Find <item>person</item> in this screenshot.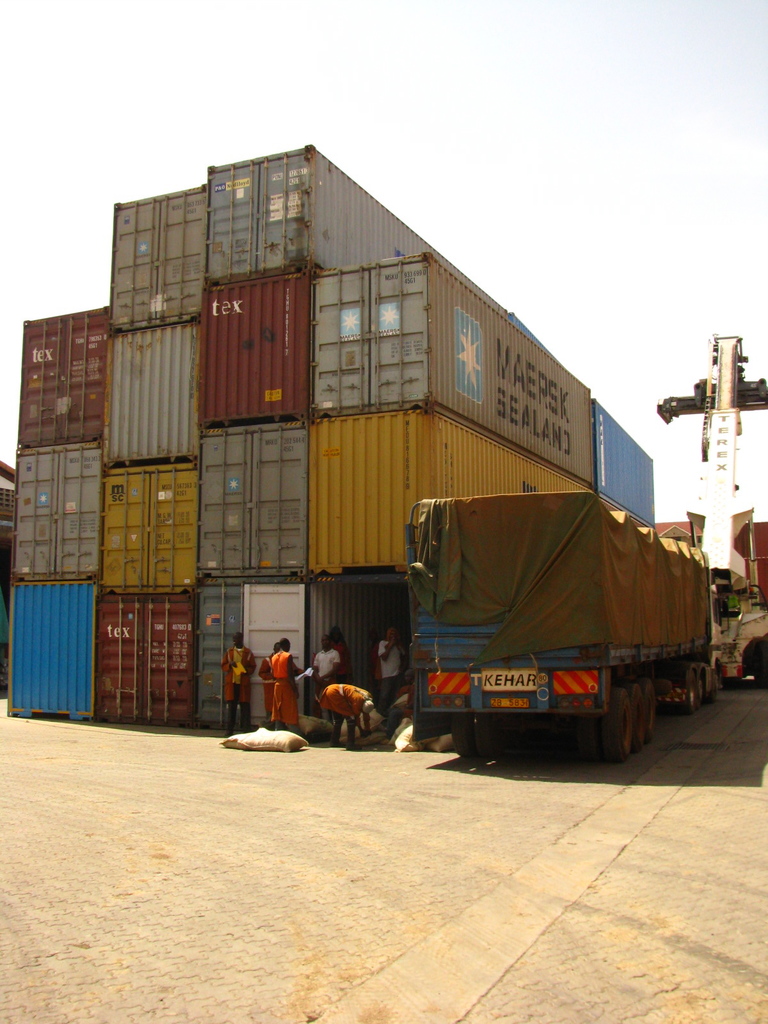
The bounding box for <item>person</item> is 269 638 300 736.
